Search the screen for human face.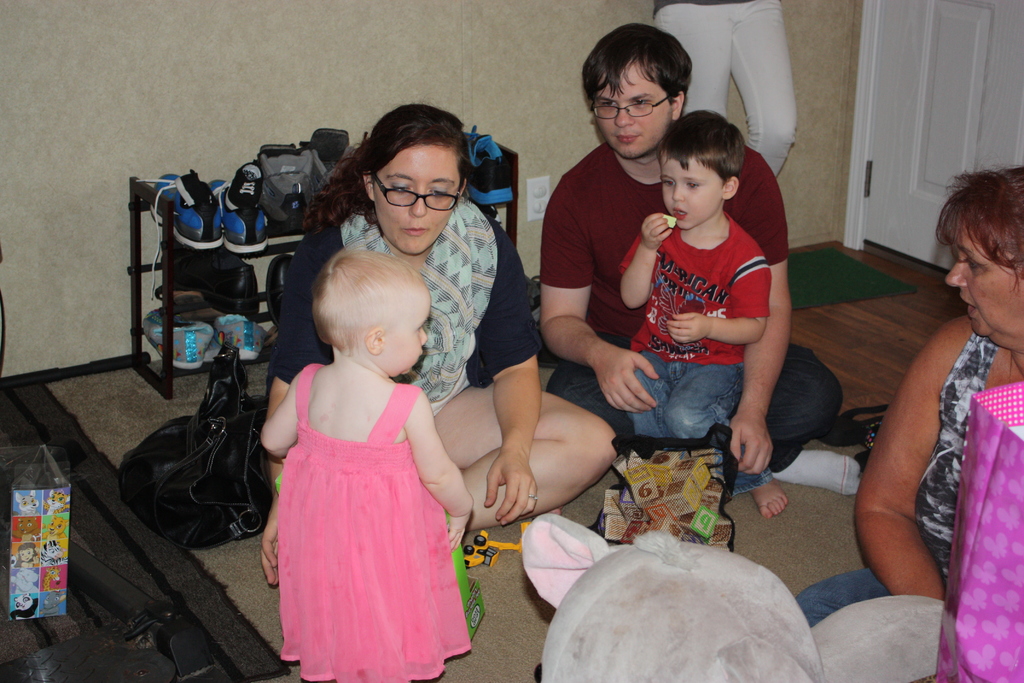
Found at [594,63,673,160].
